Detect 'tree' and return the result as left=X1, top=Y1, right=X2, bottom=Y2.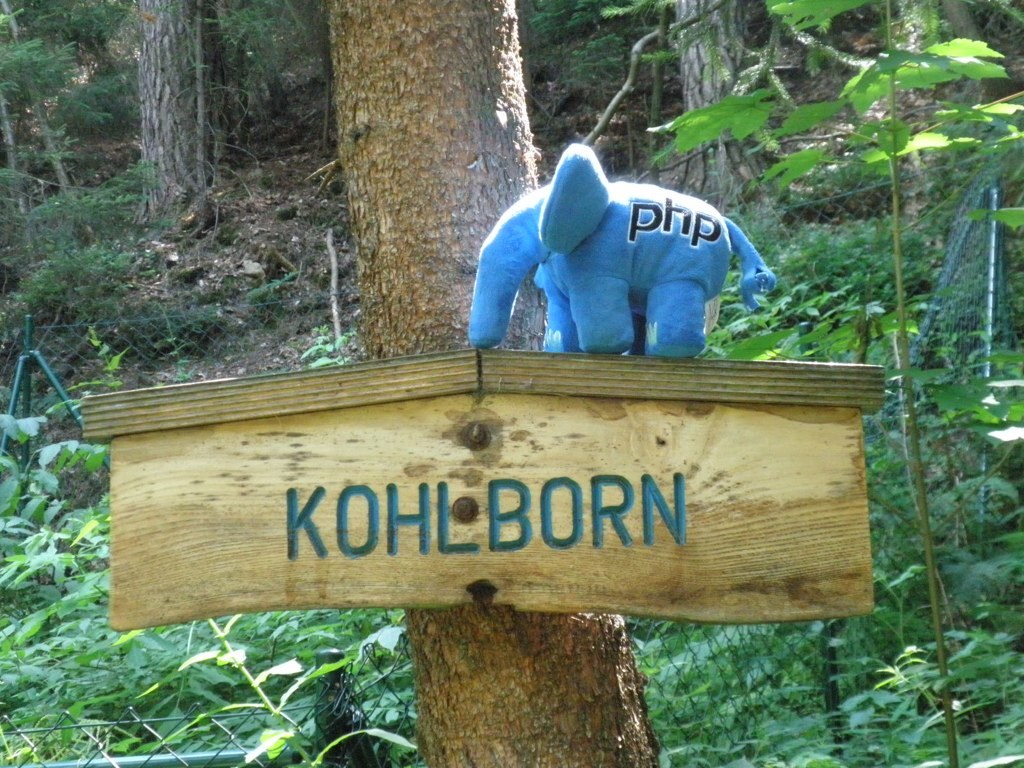
left=131, top=0, right=1000, bottom=767.
